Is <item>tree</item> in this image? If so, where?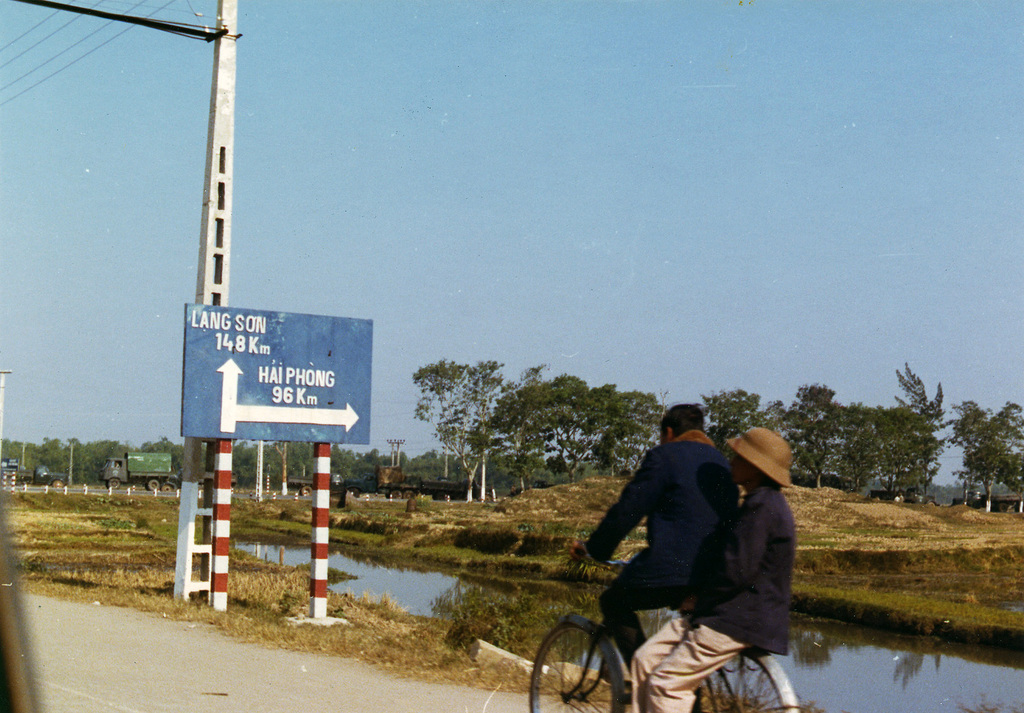
Yes, at l=891, t=365, r=961, b=501.
